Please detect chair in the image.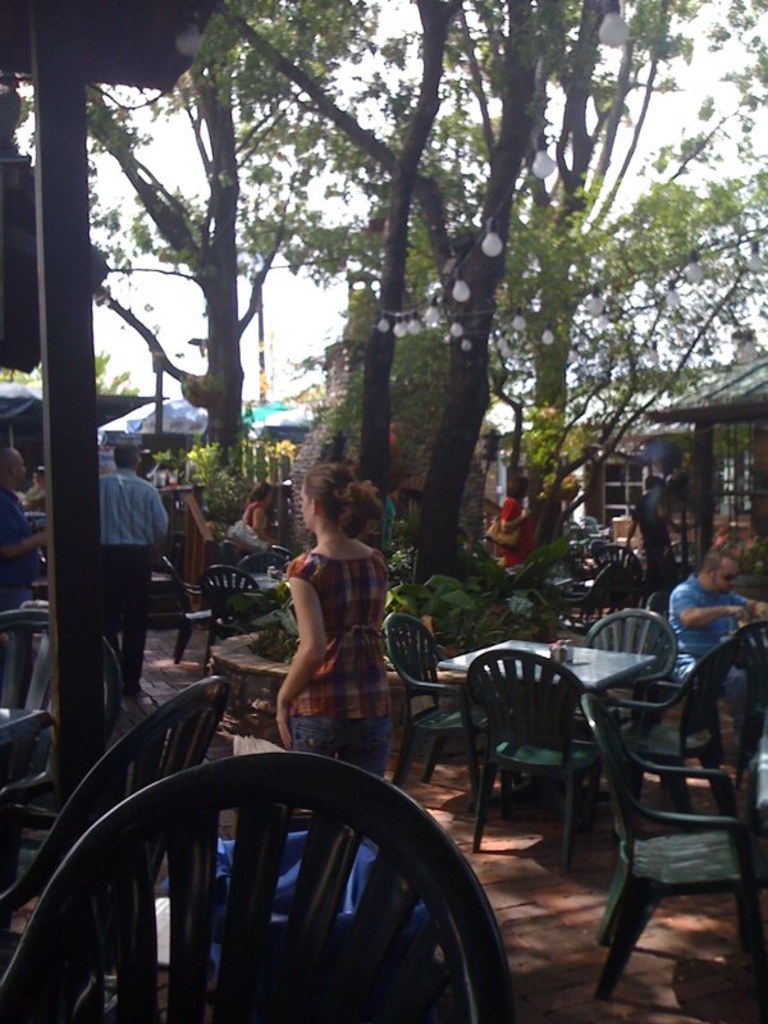
box(460, 648, 613, 868).
